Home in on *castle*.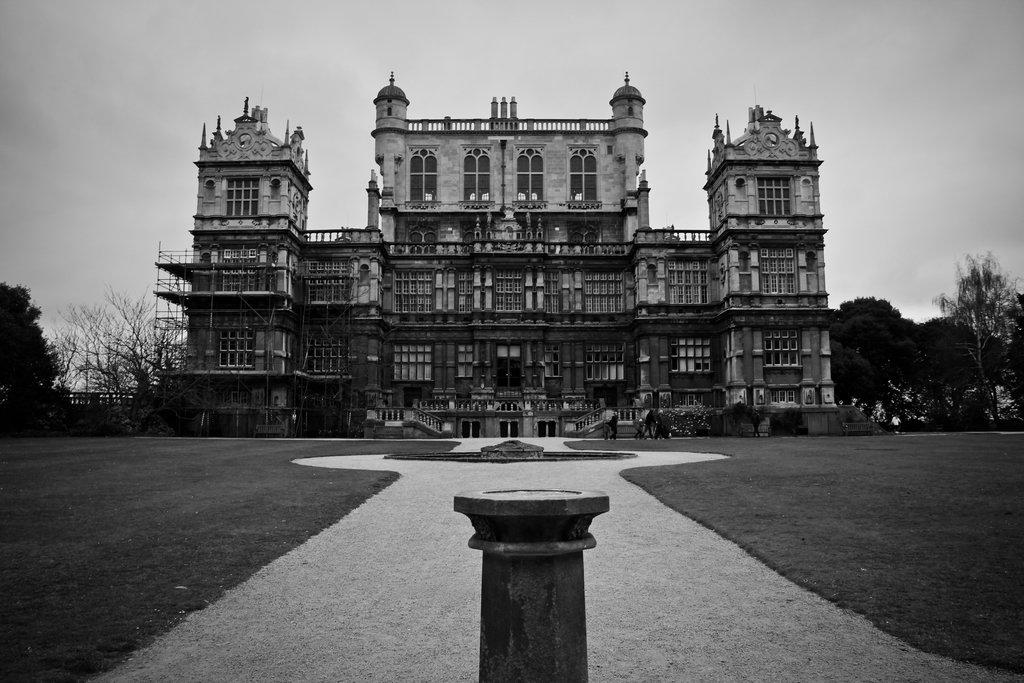
Homed in at (x1=127, y1=29, x2=899, y2=458).
